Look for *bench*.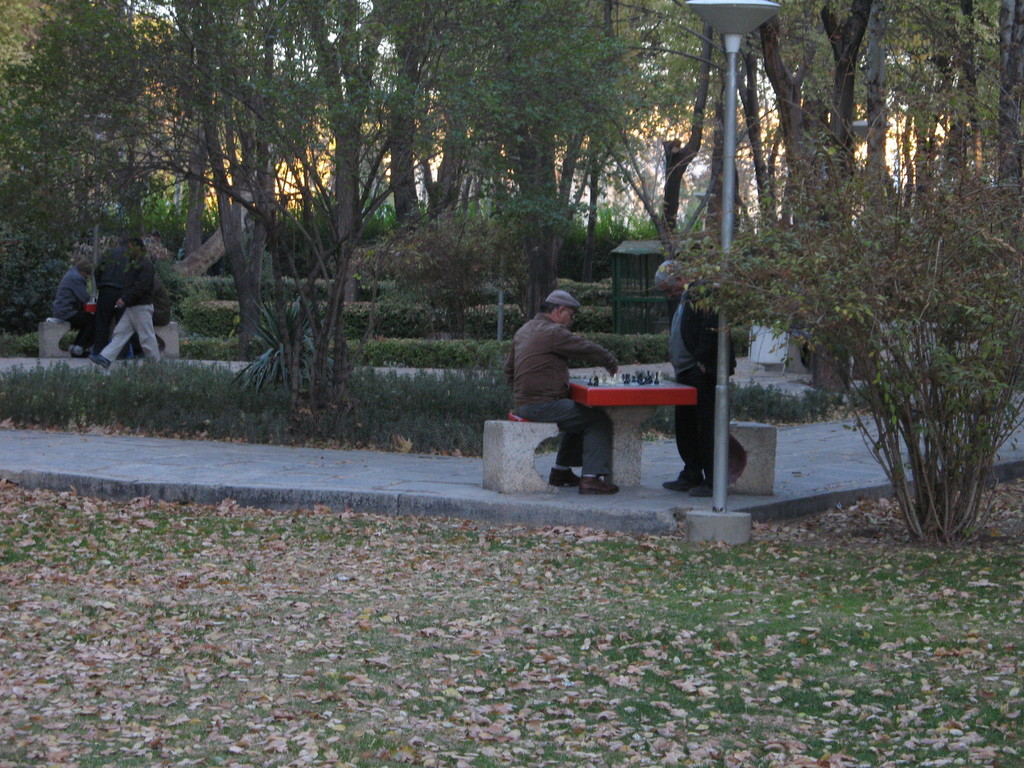
Found: {"x1": 556, "y1": 362, "x2": 702, "y2": 484}.
